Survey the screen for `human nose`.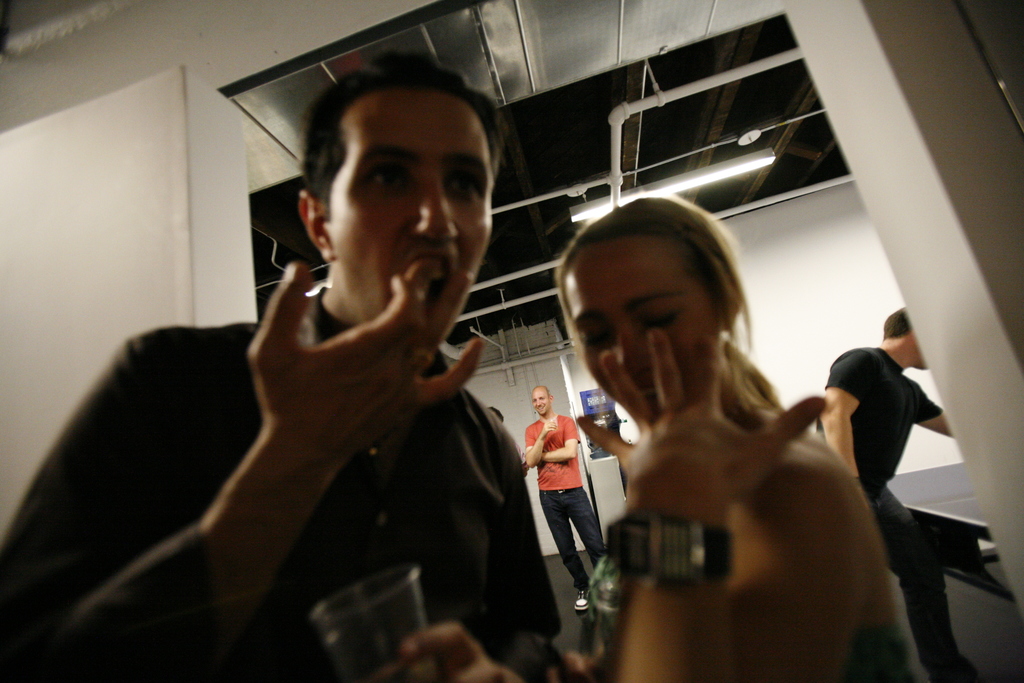
Survey found: [x1=535, y1=399, x2=543, y2=406].
